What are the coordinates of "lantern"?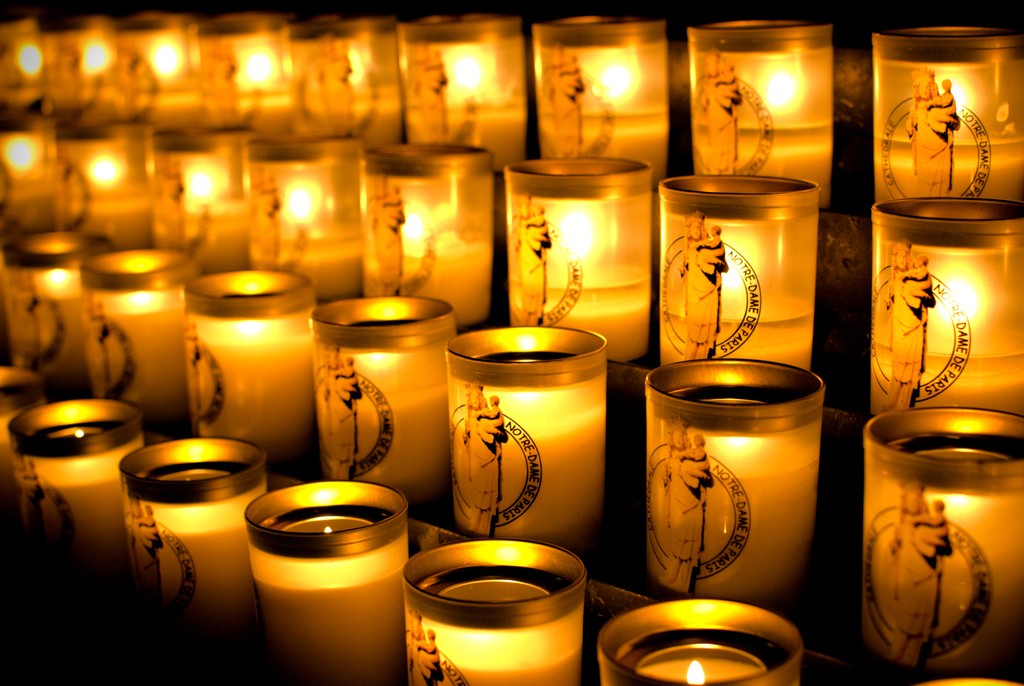
locate(600, 595, 801, 685).
